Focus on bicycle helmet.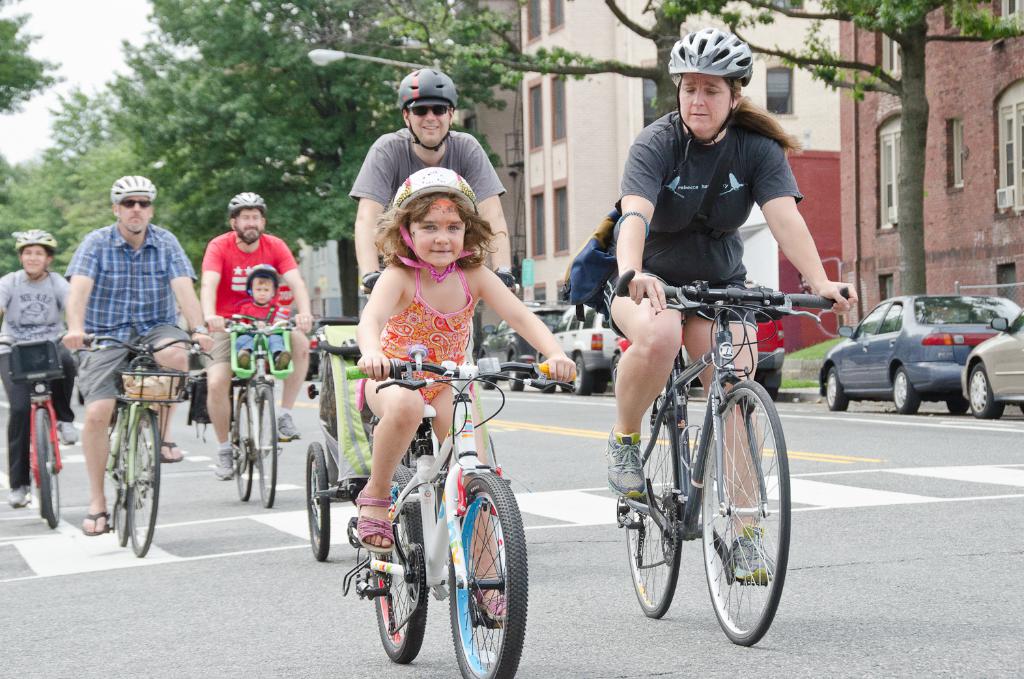
Focused at pyautogui.locateOnScreen(395, 167, 477, 221).
